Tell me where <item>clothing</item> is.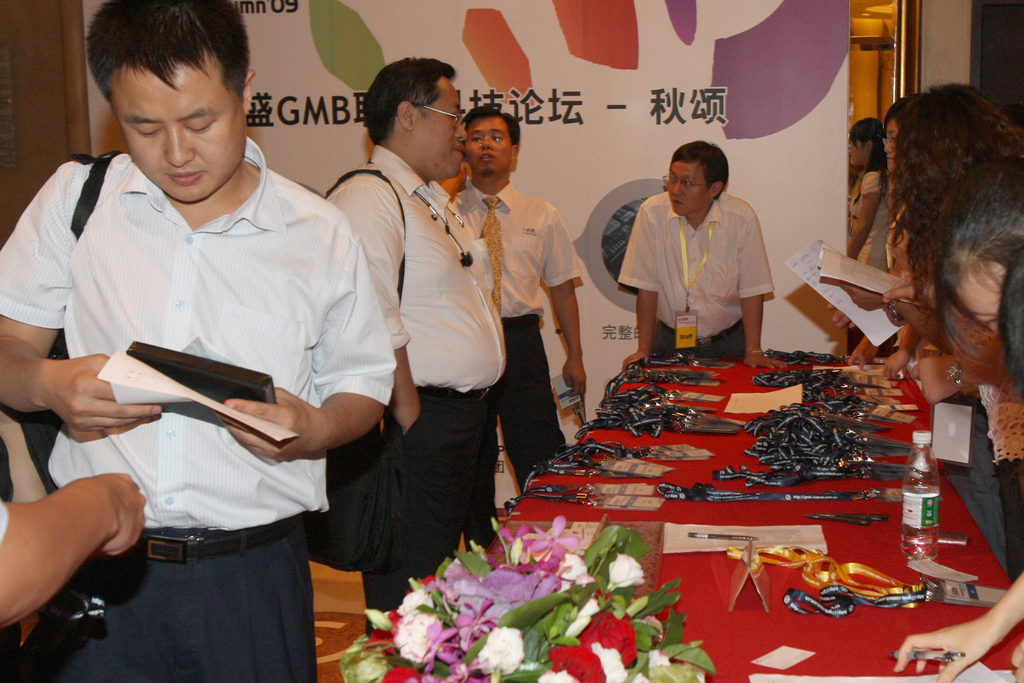
<item>clothing</item> is at rect(456, 177, 580, 524).
